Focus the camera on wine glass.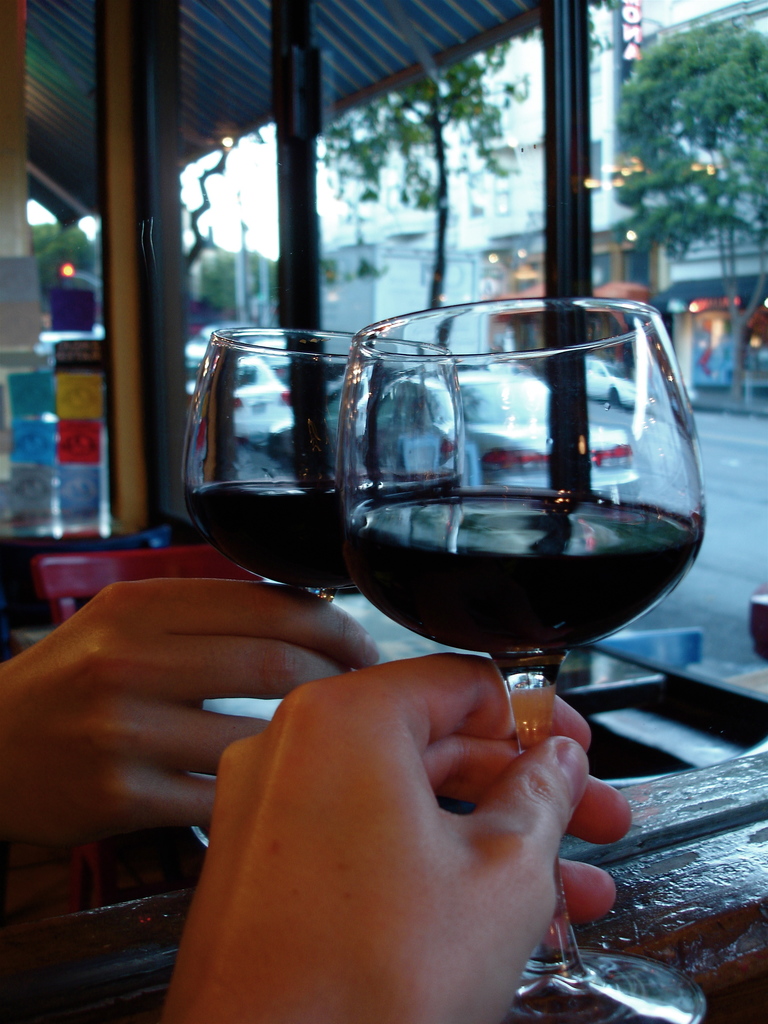
Focus region: {"x1": 343, "y1": 305, "x2": 721, "y2": 1023}.
